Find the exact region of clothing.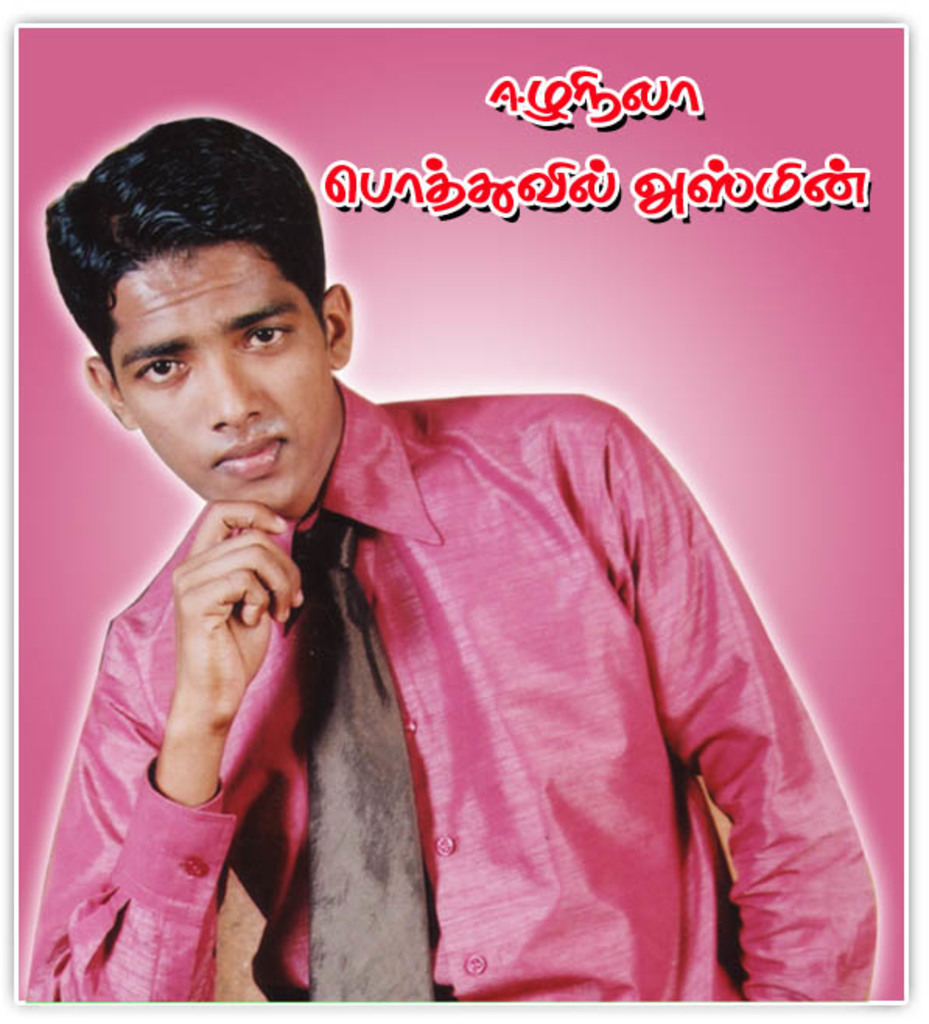
Exact region: x1=107, y1=336, x2=876, y2=1022.
